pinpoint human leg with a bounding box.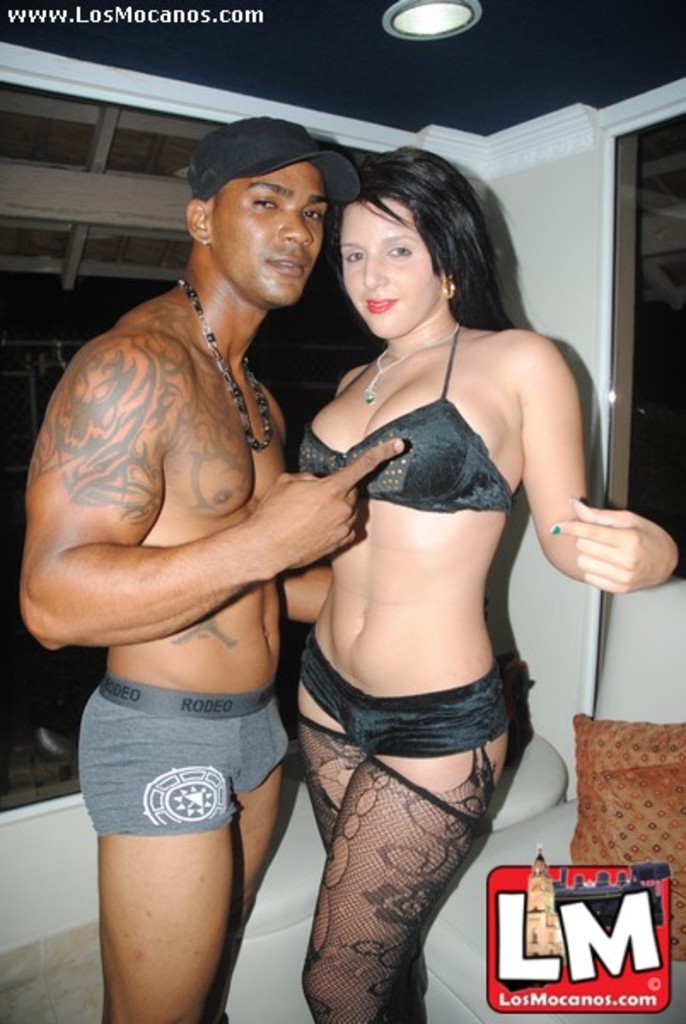
[left=294, top=676, right=363, bottom=848].
